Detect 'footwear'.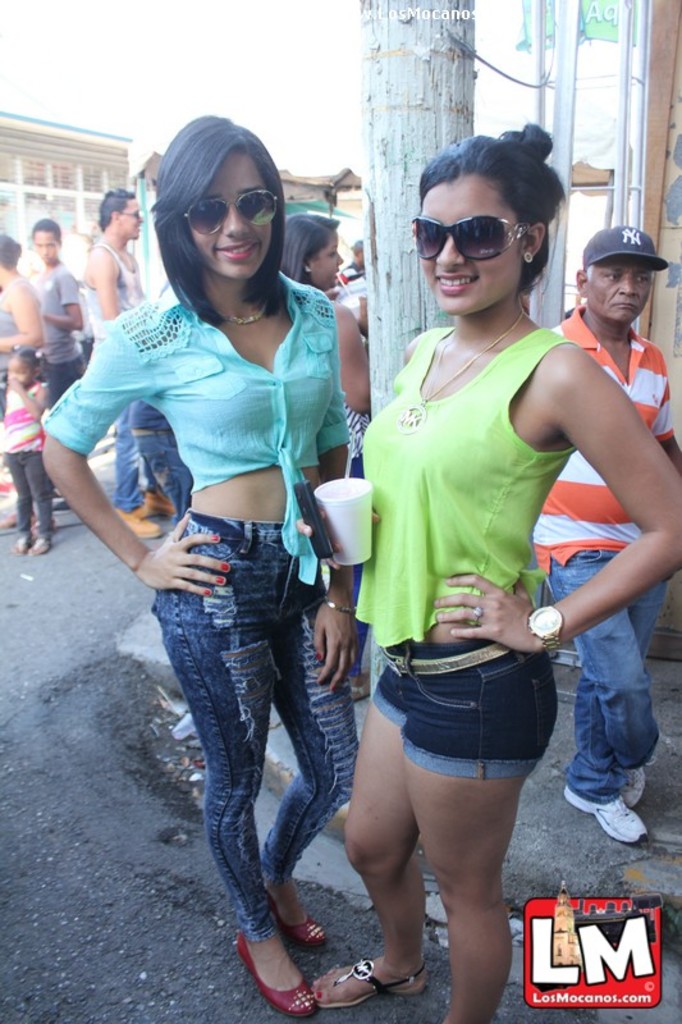
Detected at 23,538,52,554.
